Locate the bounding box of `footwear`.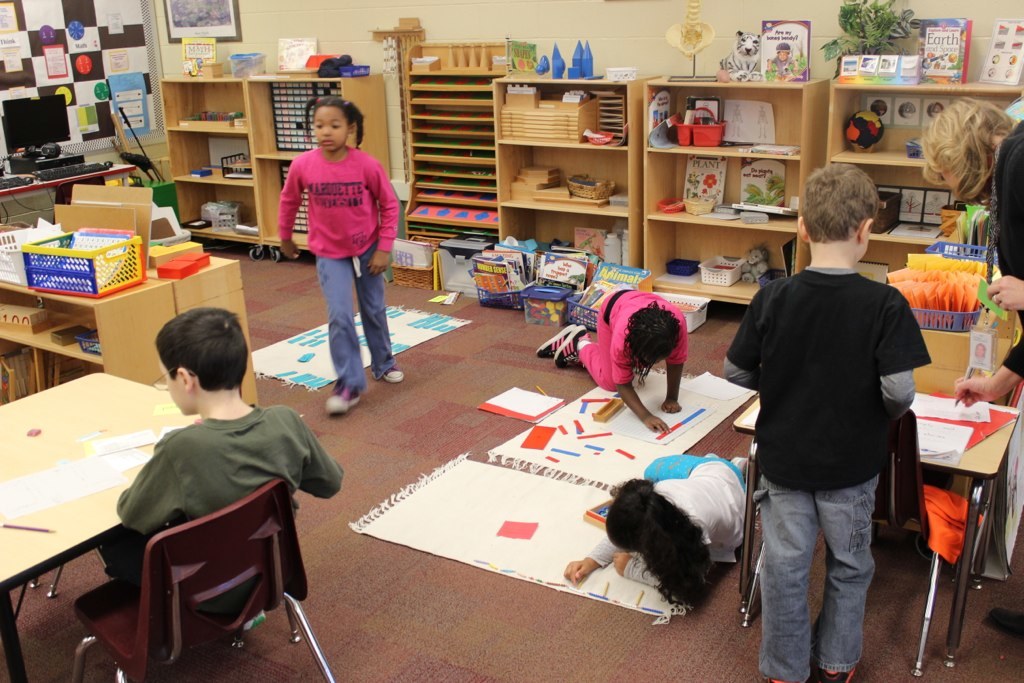
Bounding box: bbox(382, 366, 405, 382).
